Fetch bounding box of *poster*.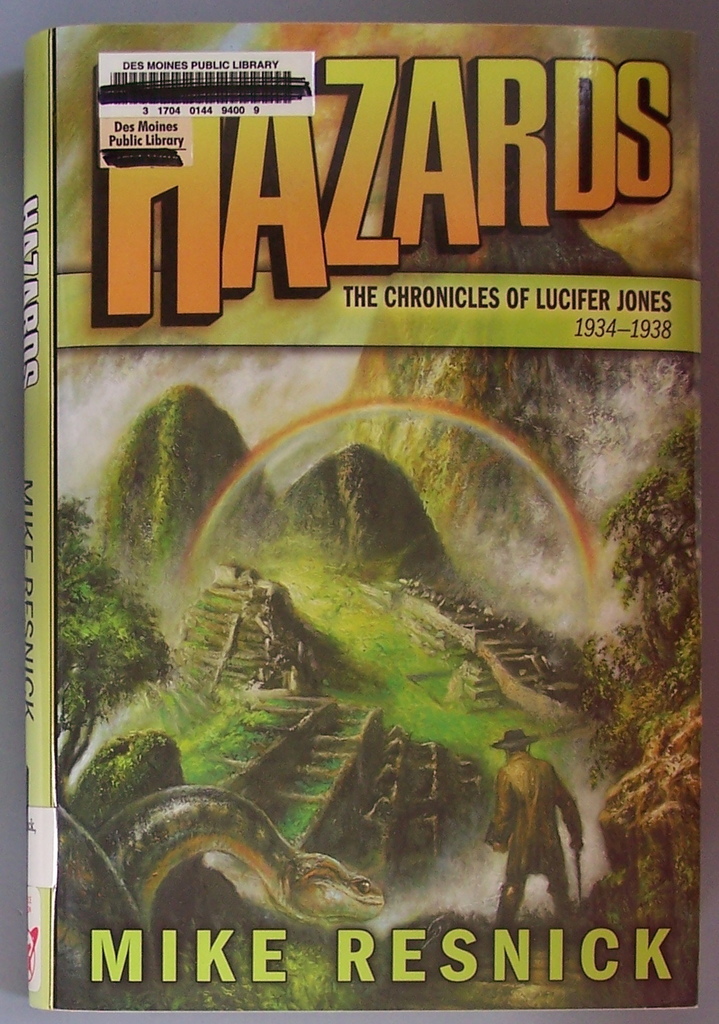
Bbox: [0,0,718,1023].
